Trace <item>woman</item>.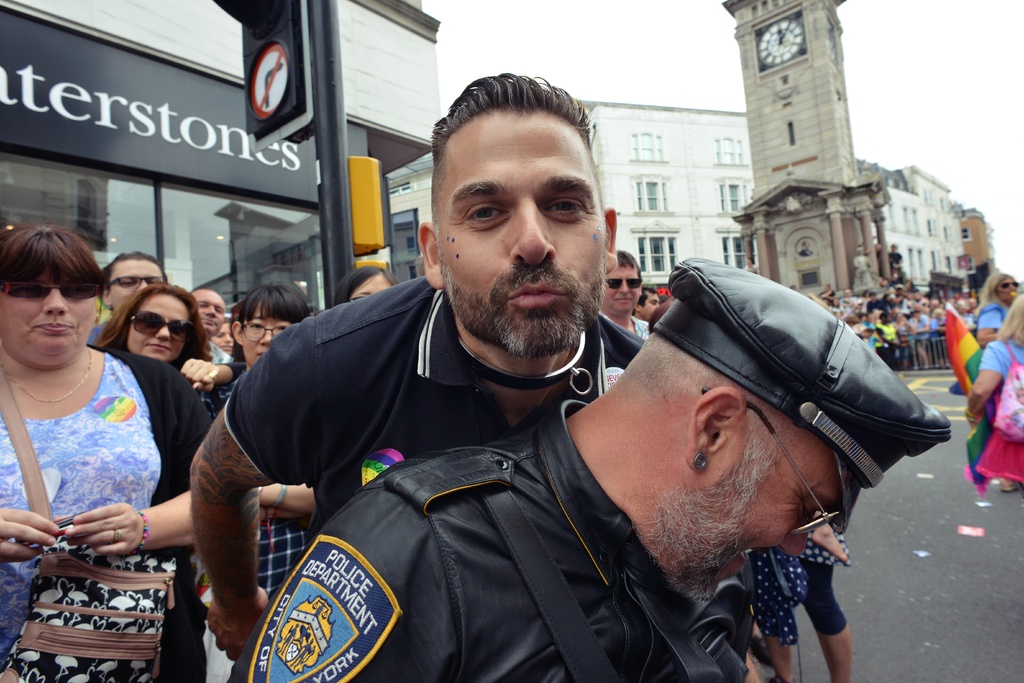
Traced to crop(965, 292, 1023, 495).
